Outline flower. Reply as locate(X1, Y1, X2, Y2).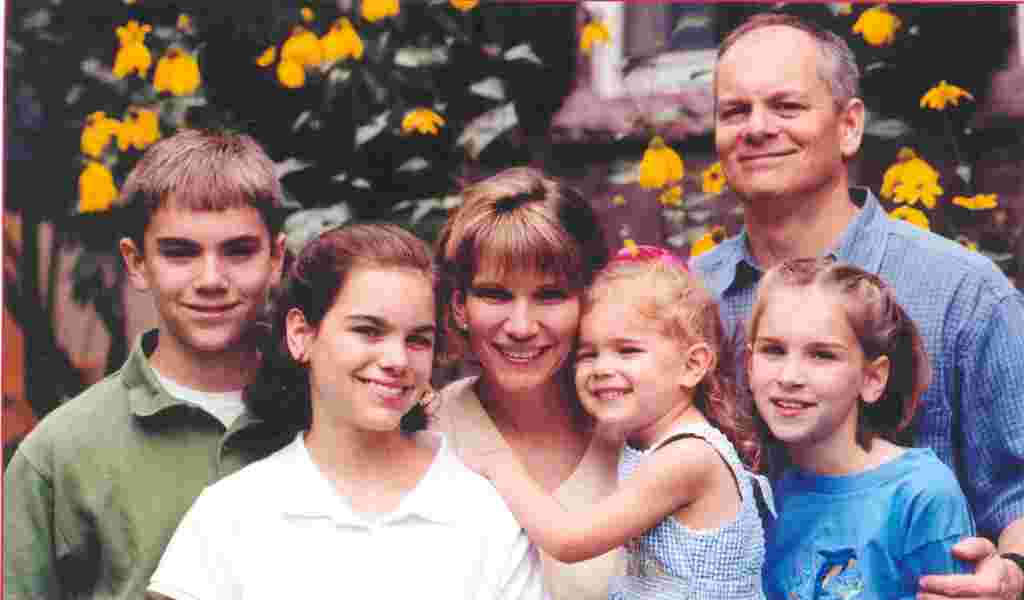
locate(881, 149, 936, 193).
